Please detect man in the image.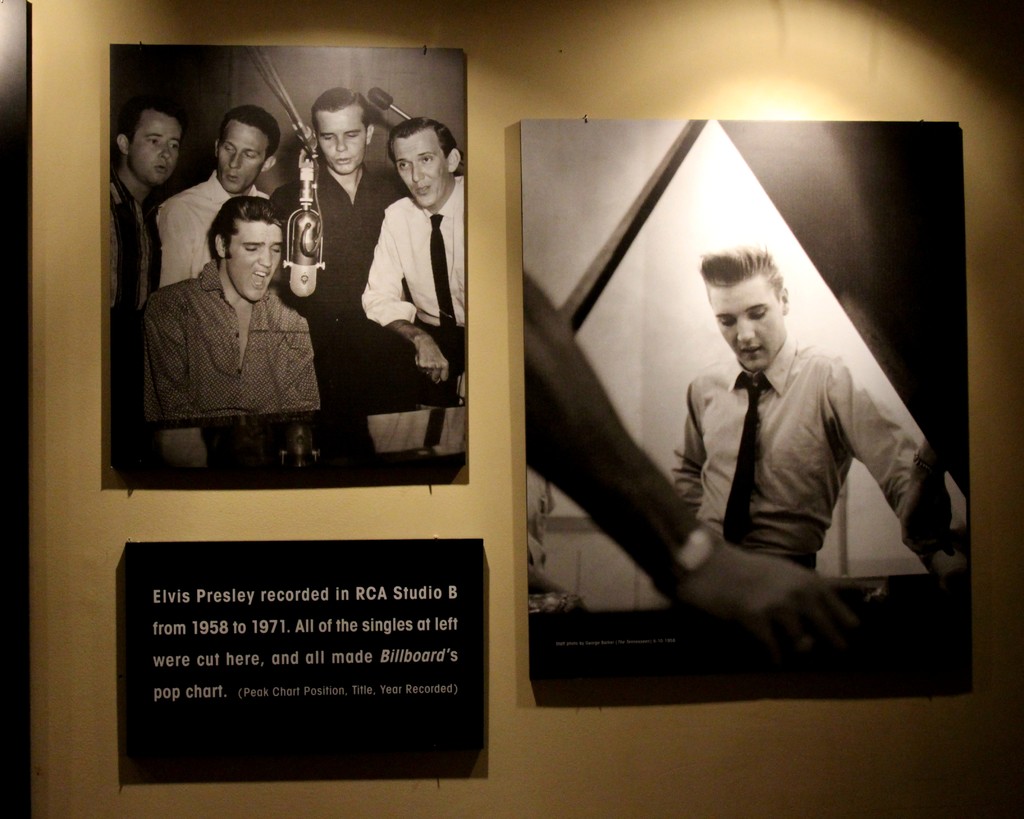
BBox(158, 106, 282, 284).
